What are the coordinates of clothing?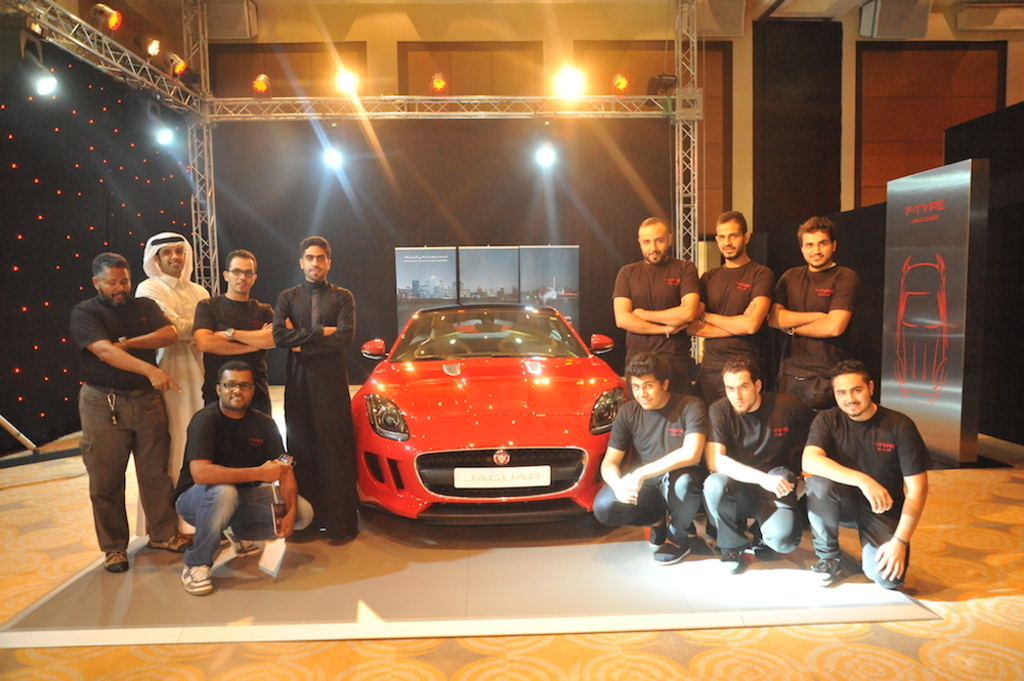
bbox(189, 289, 275, 418).
